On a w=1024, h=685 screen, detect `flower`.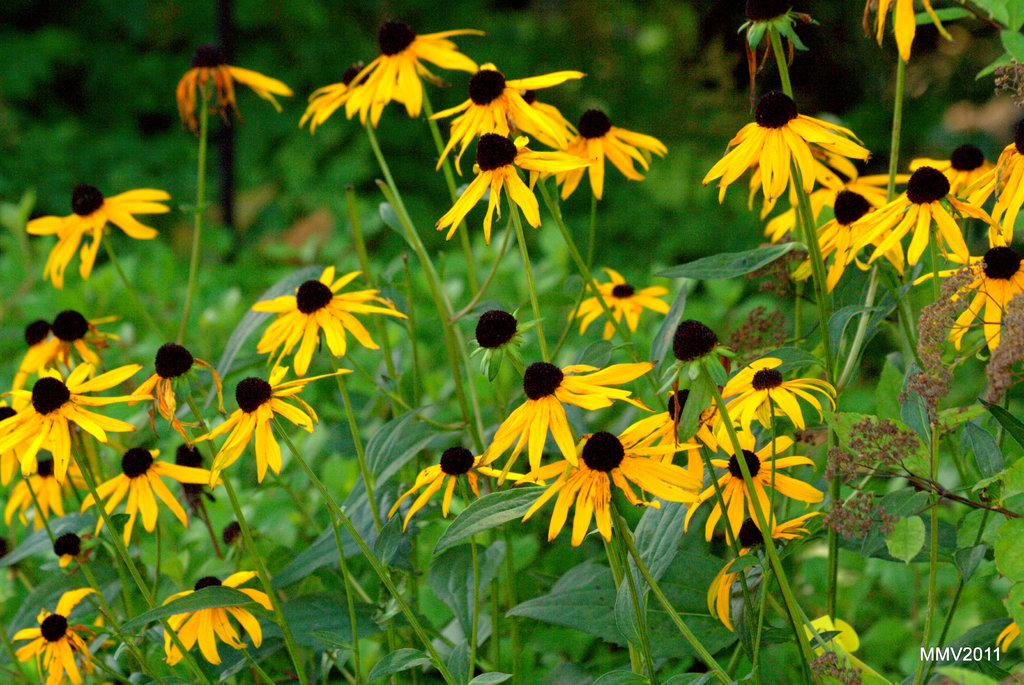
pyautogui.locateOnScreen(79, 446, 220, 541).
